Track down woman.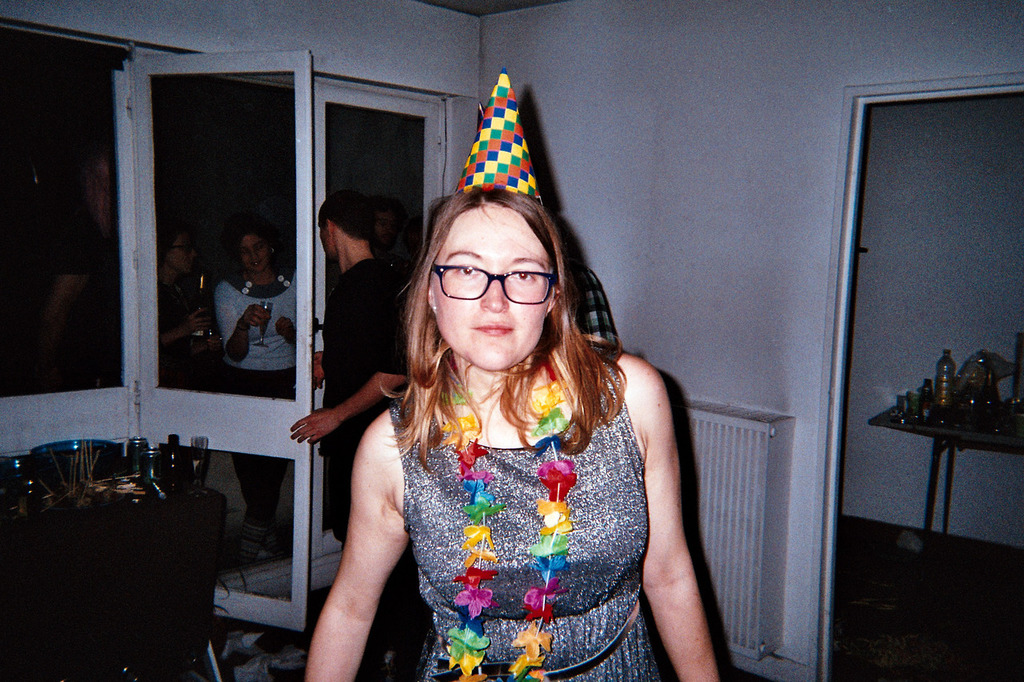
Tracked to Rect(312, 152, 709, 677).
